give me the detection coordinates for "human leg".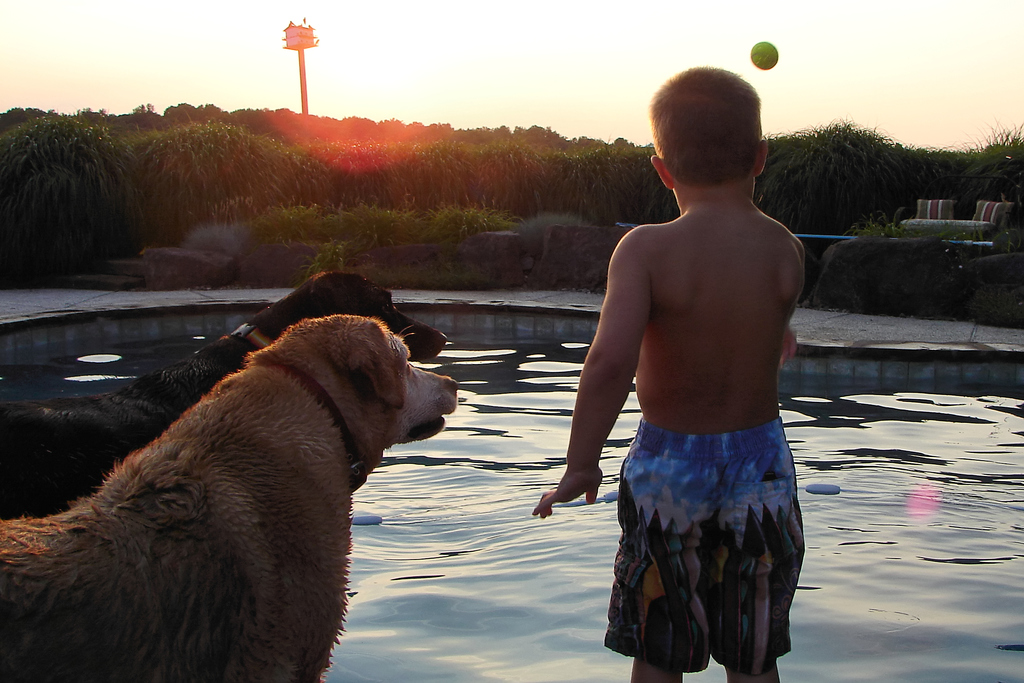
bbox=[605, 443, 716, 682].
